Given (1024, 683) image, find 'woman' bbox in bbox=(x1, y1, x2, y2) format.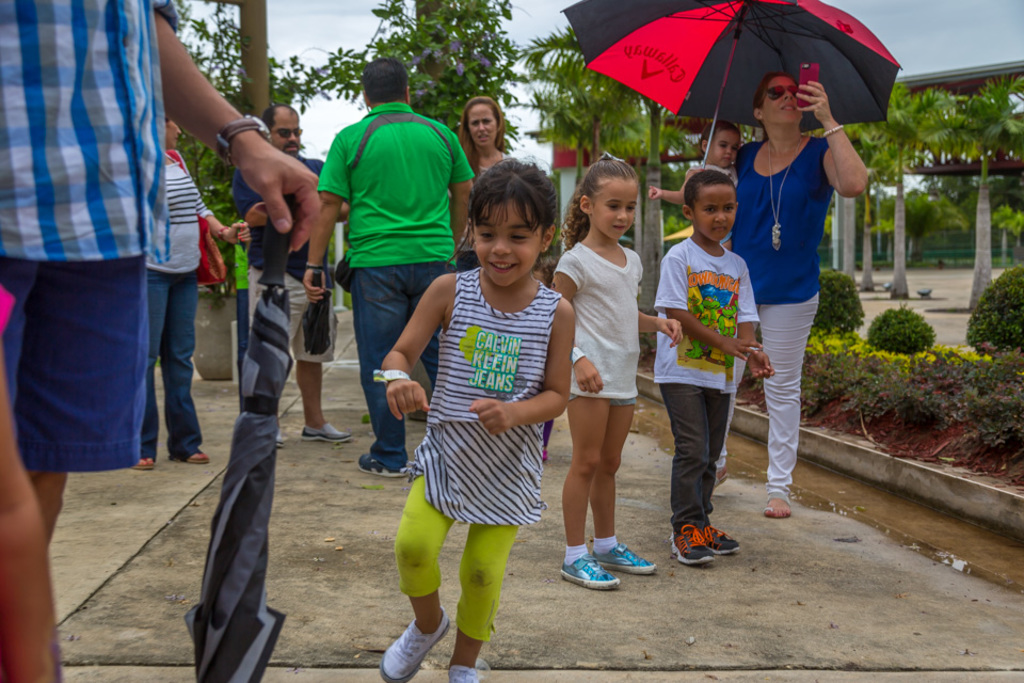
bbox=(739, 70, 854, 503).
